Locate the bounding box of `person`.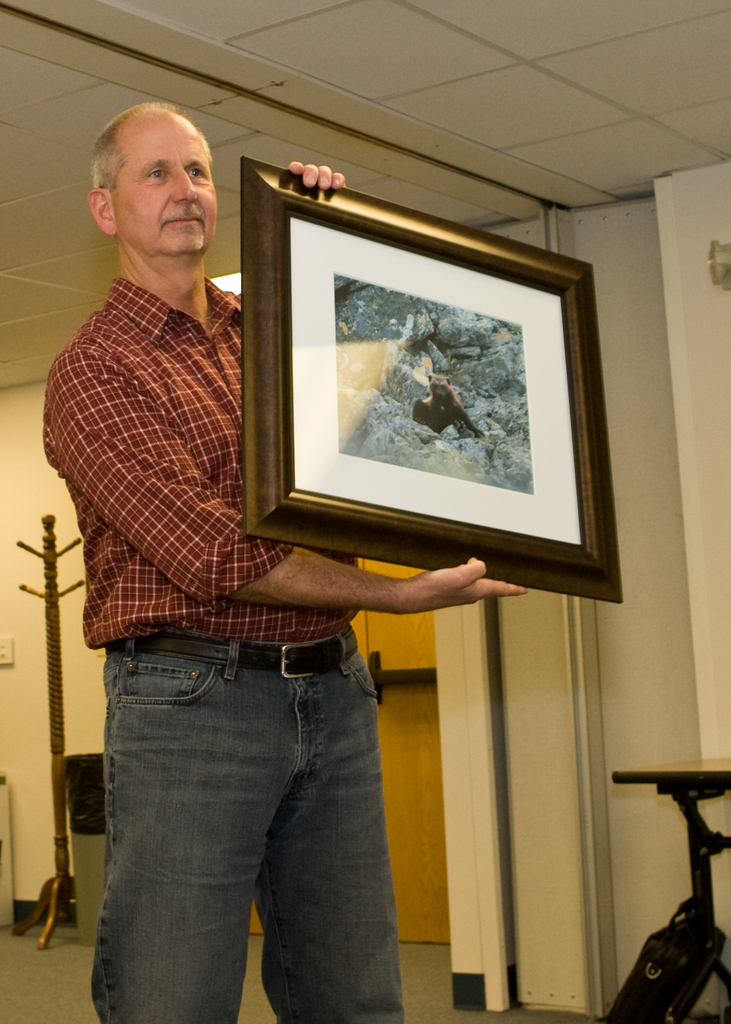
Bounding box: crop(36, 100, 529, 1023).
